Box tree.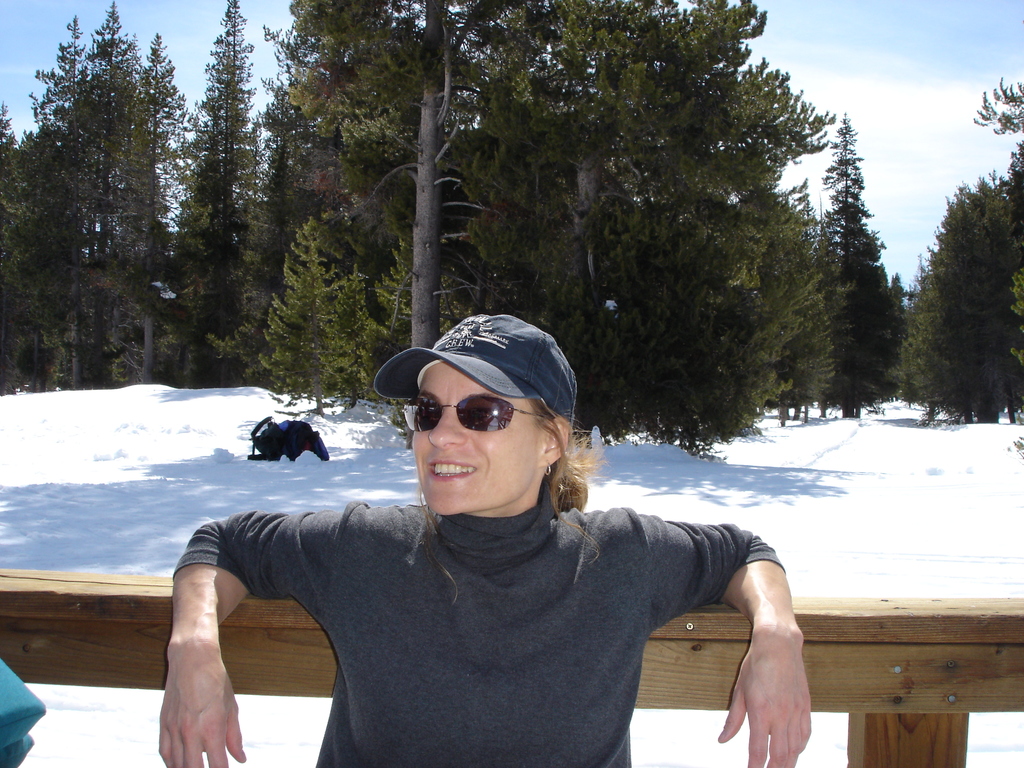
259/0/564/415.
